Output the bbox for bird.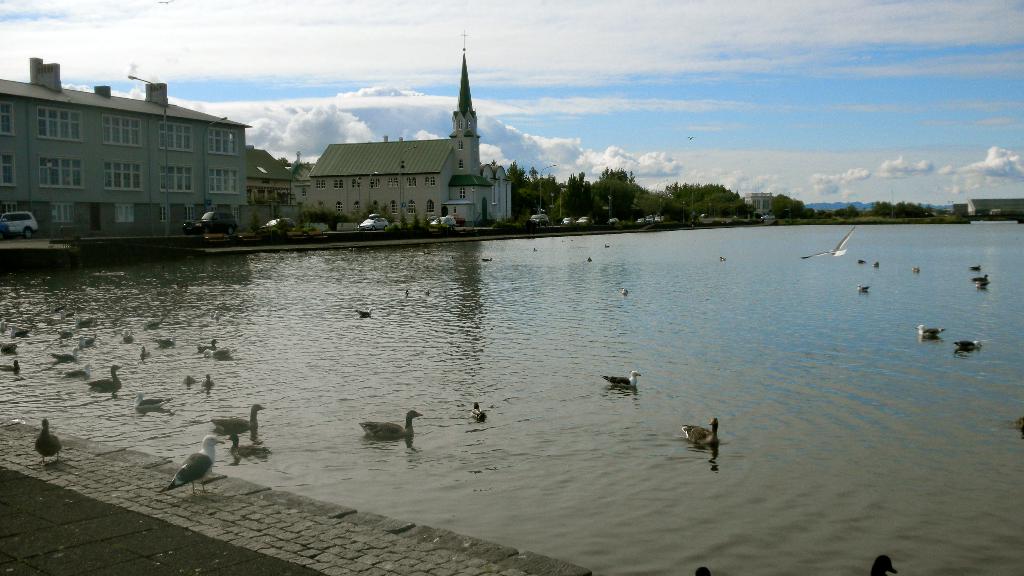
bbox=(970, 264, 981, 275).
